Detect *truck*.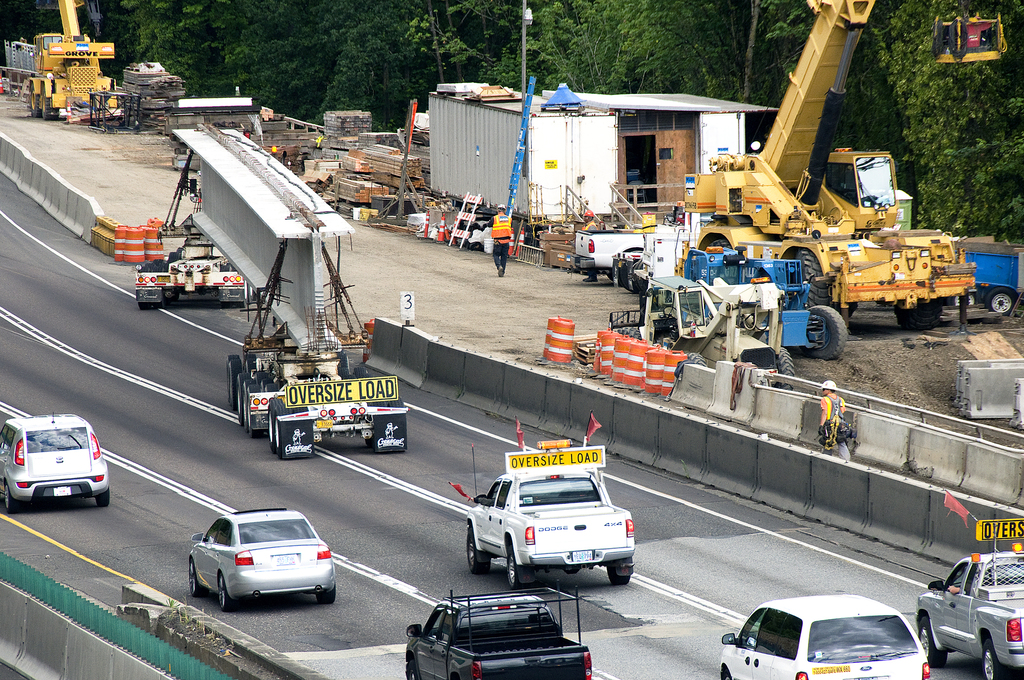
Detected at locate(19, 24, 142, 127).
